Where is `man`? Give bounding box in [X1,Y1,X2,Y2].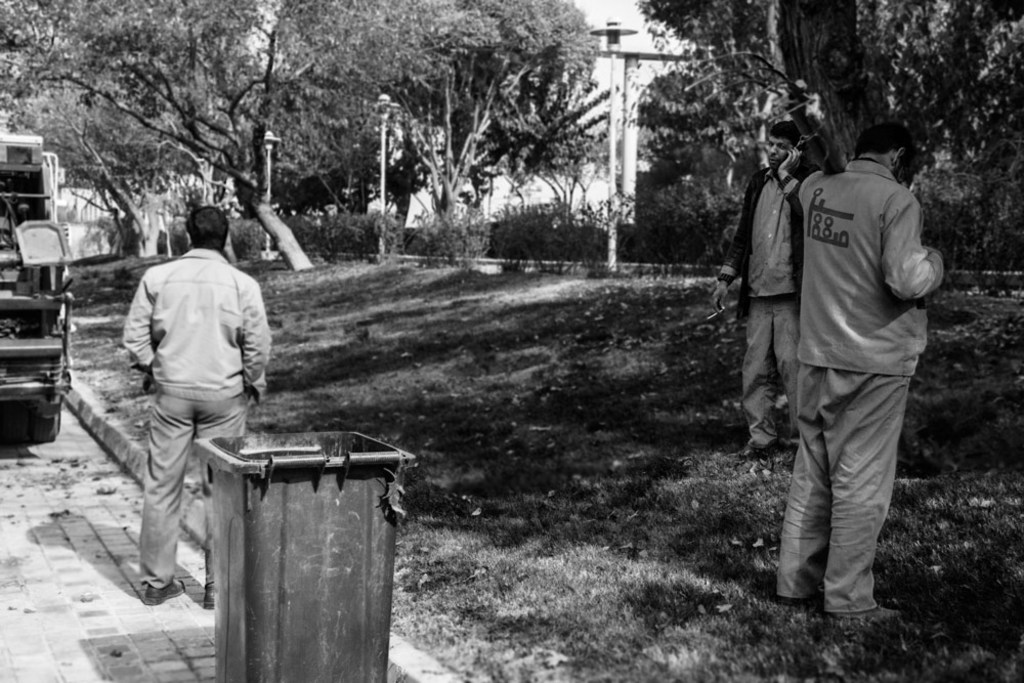
[713,121,814,462].
